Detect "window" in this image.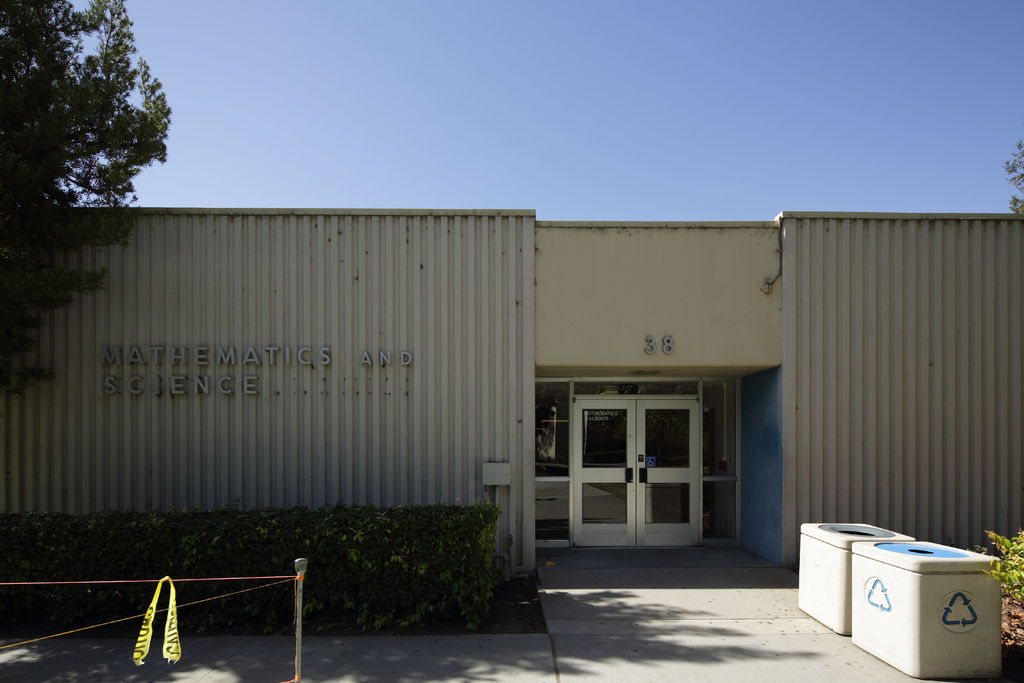
Detection: <region>581, 400, 703, 548</region>.
